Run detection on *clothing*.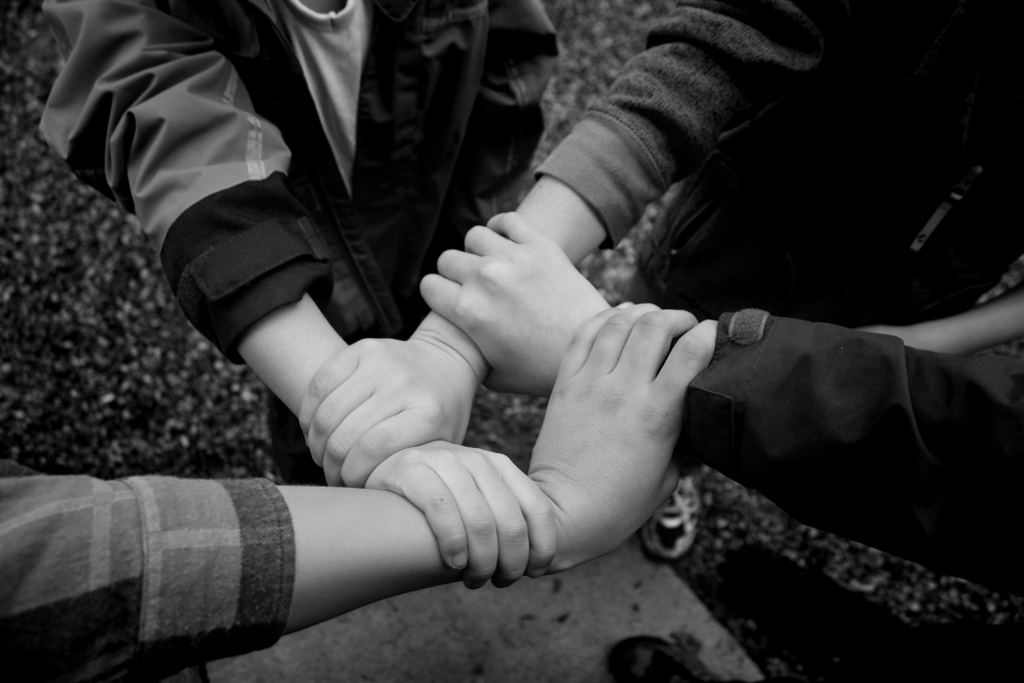
Result: bbox=[523, 0, 1023, 338].
